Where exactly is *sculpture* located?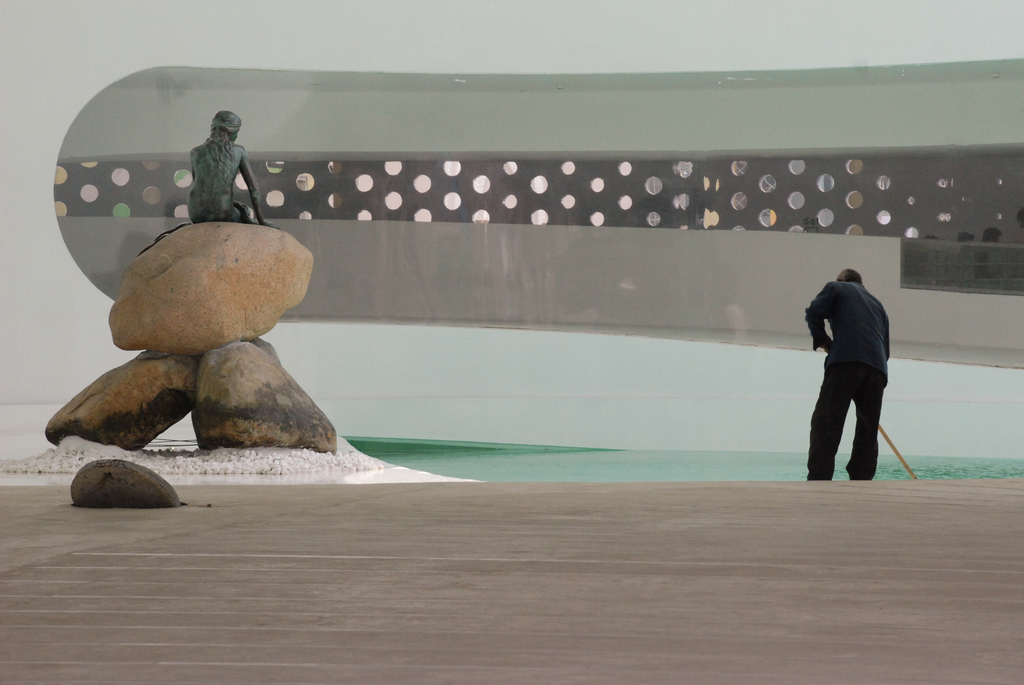
Its bounding box is <bbox>162, 99, 267, 245</bbox>.
